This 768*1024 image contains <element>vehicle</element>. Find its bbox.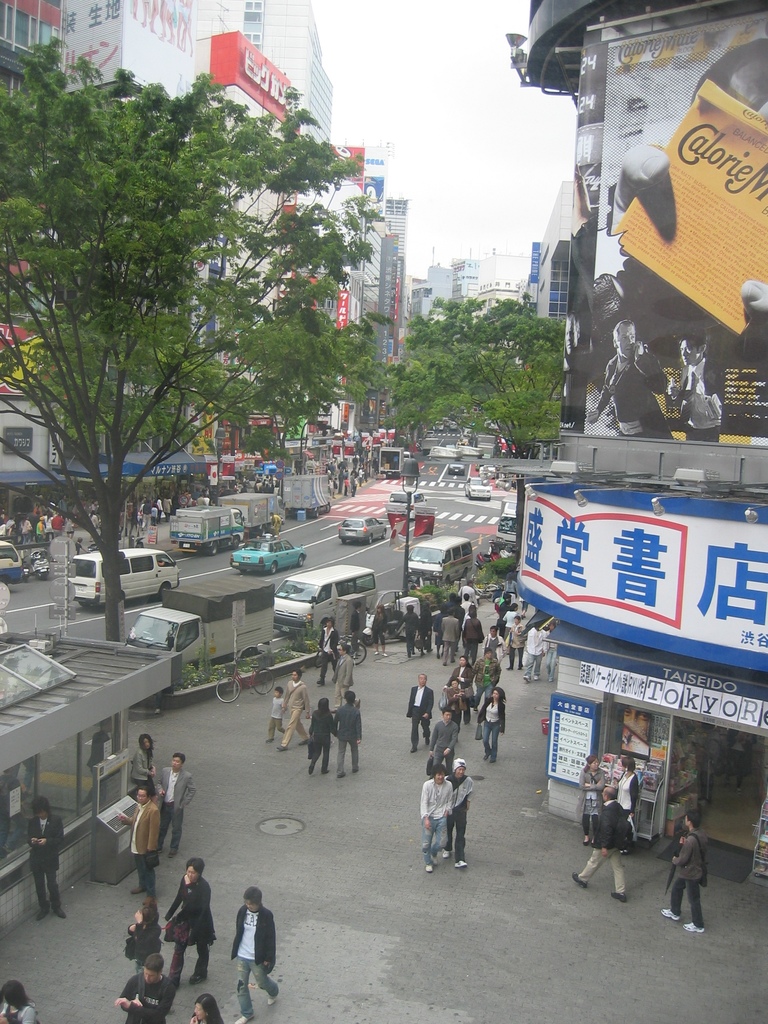
pyautogui.locateOnScreen(282, 475, 334, 515).
